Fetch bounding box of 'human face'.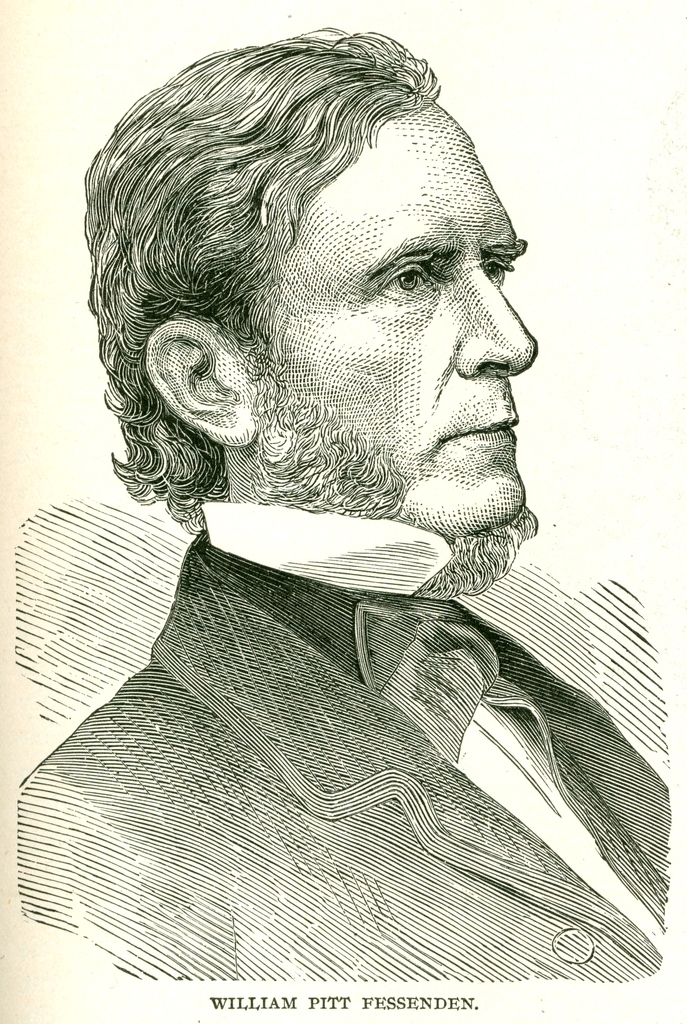
Bbox: (x1=256, y1=106, x2=541, y2=518).
